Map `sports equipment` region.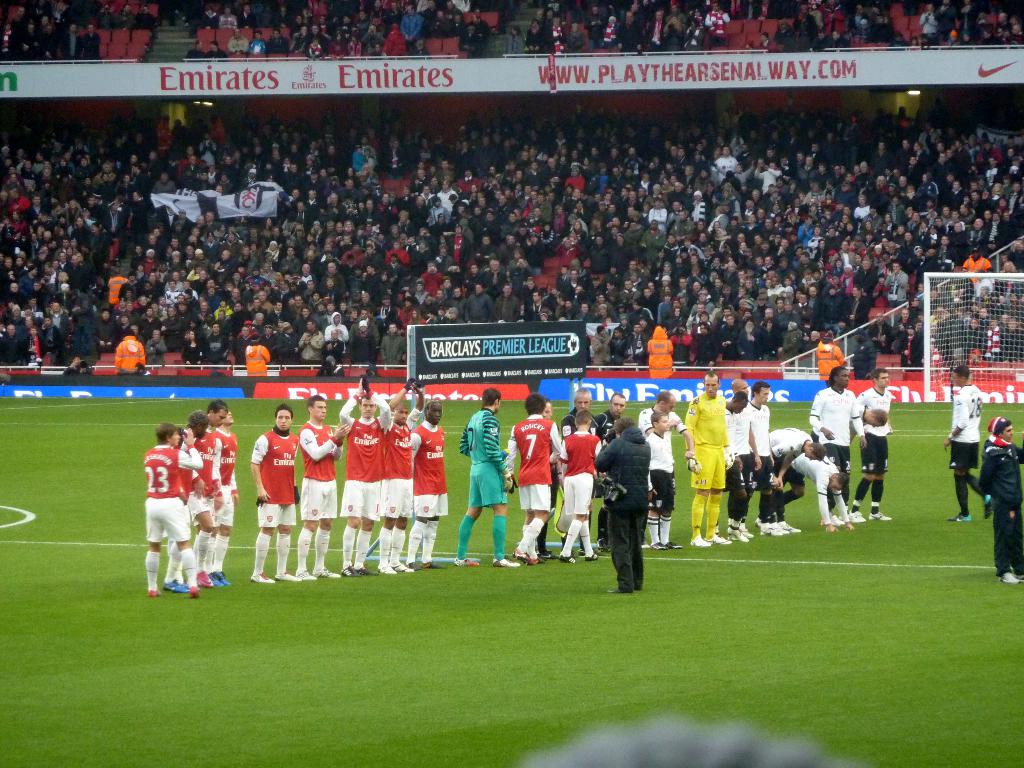
Mapped to 311,568,340,577.
